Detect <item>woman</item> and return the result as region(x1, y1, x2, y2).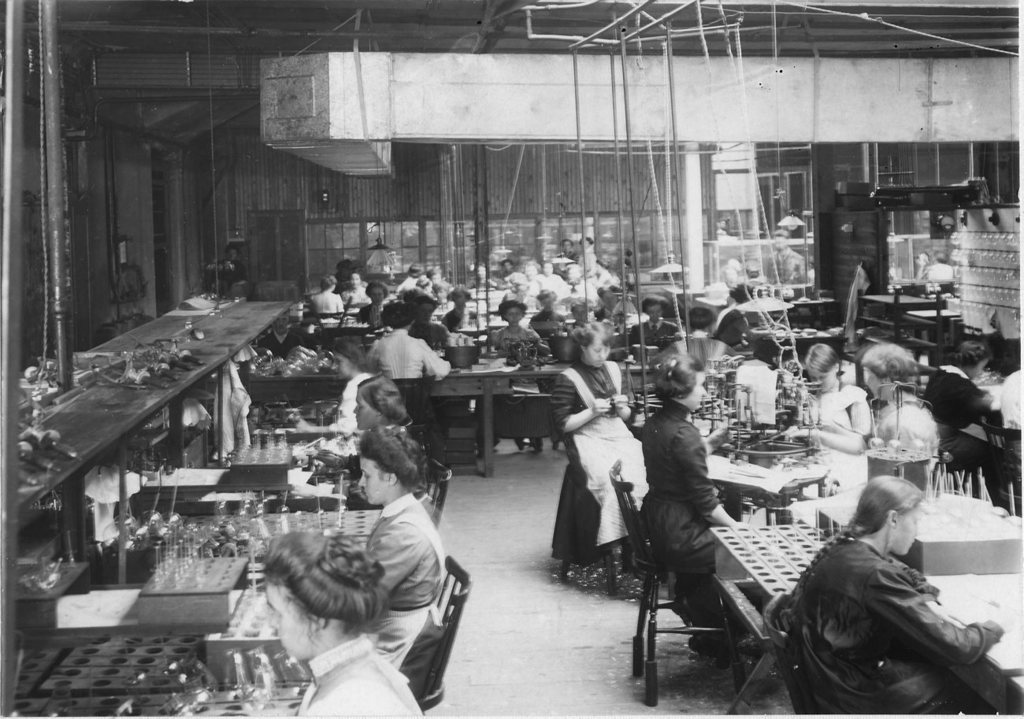
region(354, 376, 431, 491).
